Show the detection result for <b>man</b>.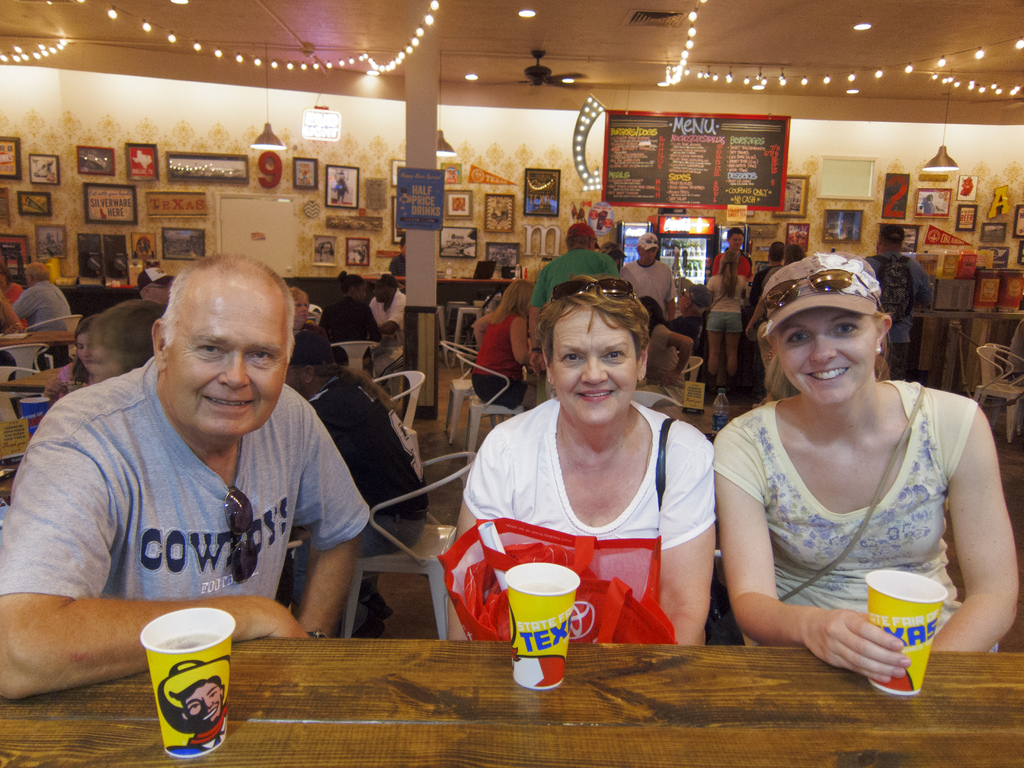
861/227/938/384.
